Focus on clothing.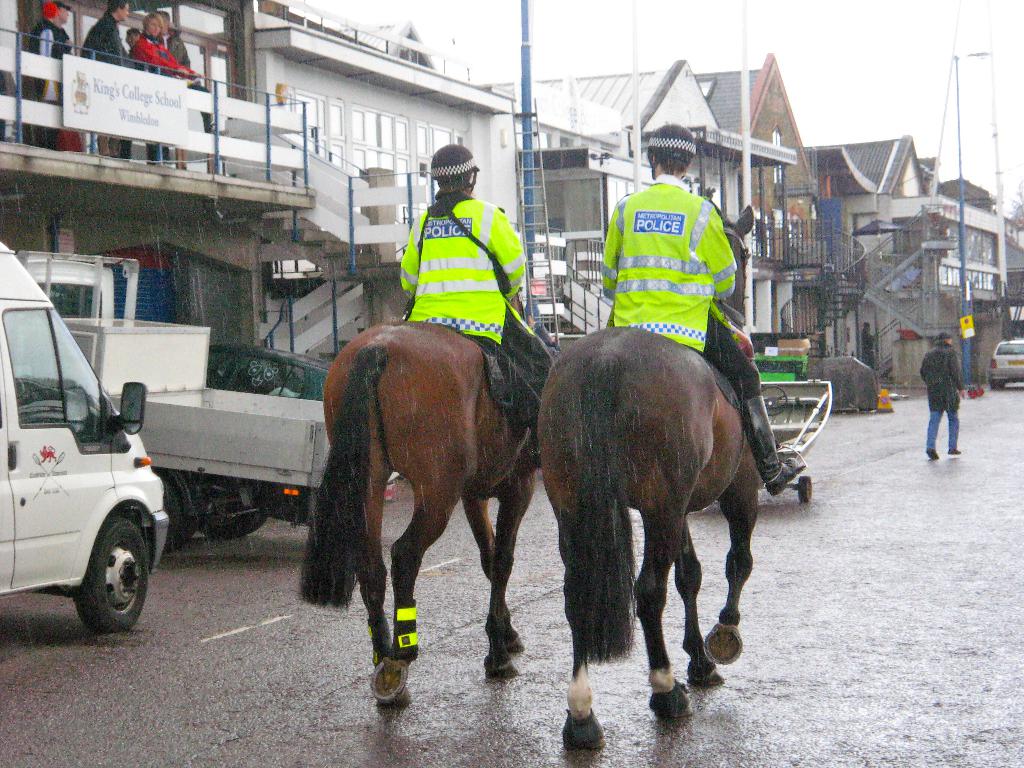
Focused at 60,29,73,52.
